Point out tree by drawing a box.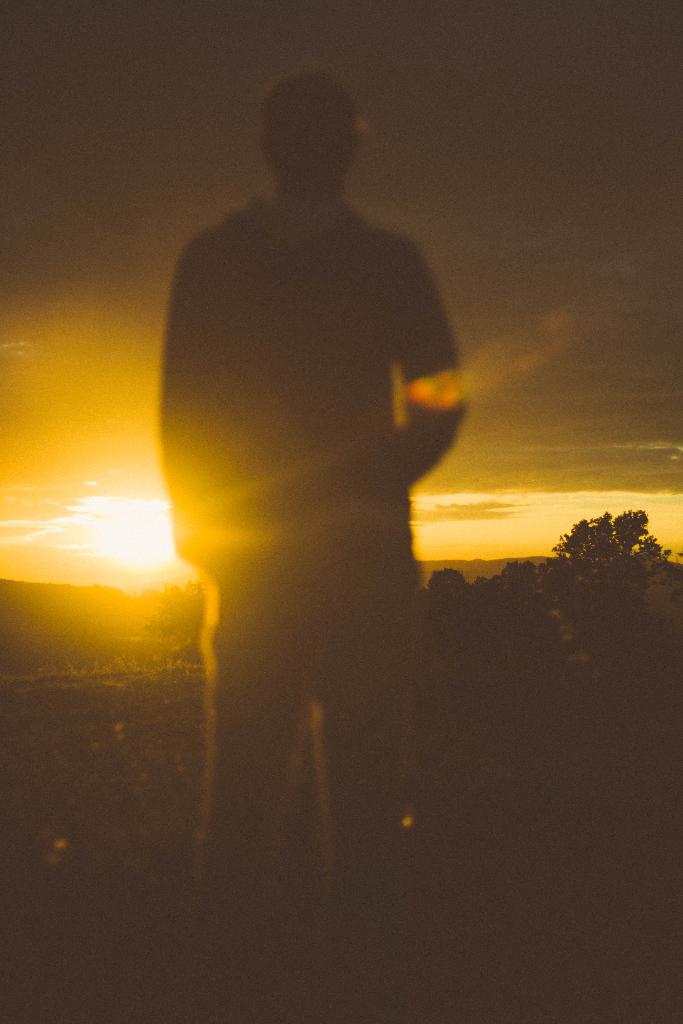
Rect(428, 572, 470, 596).
